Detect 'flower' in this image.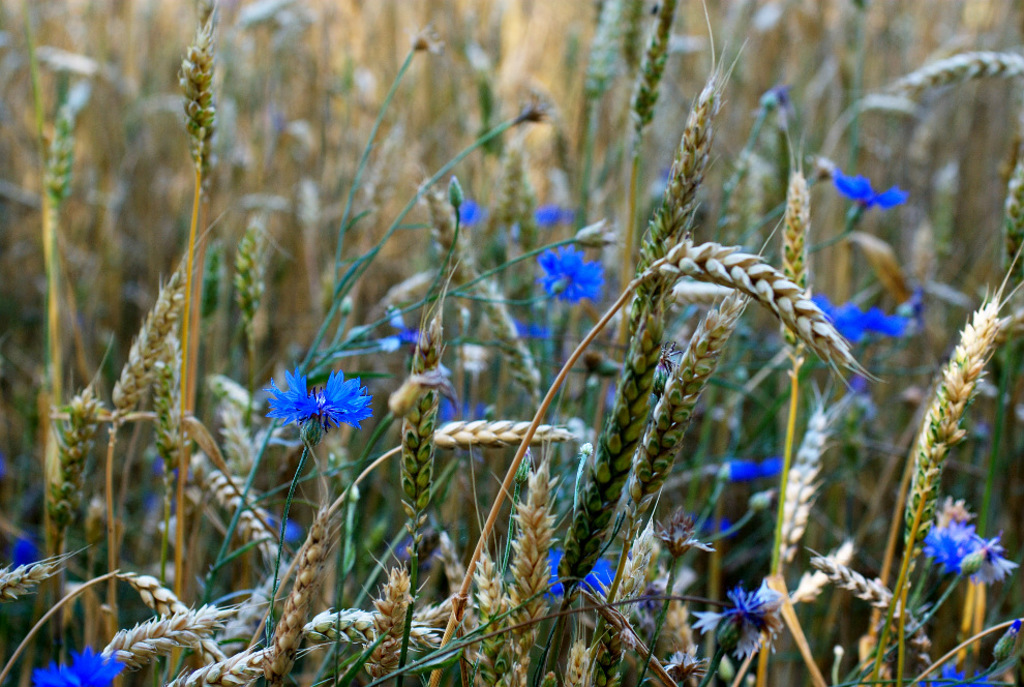
Detection: 965, 546, 1020, 581.
